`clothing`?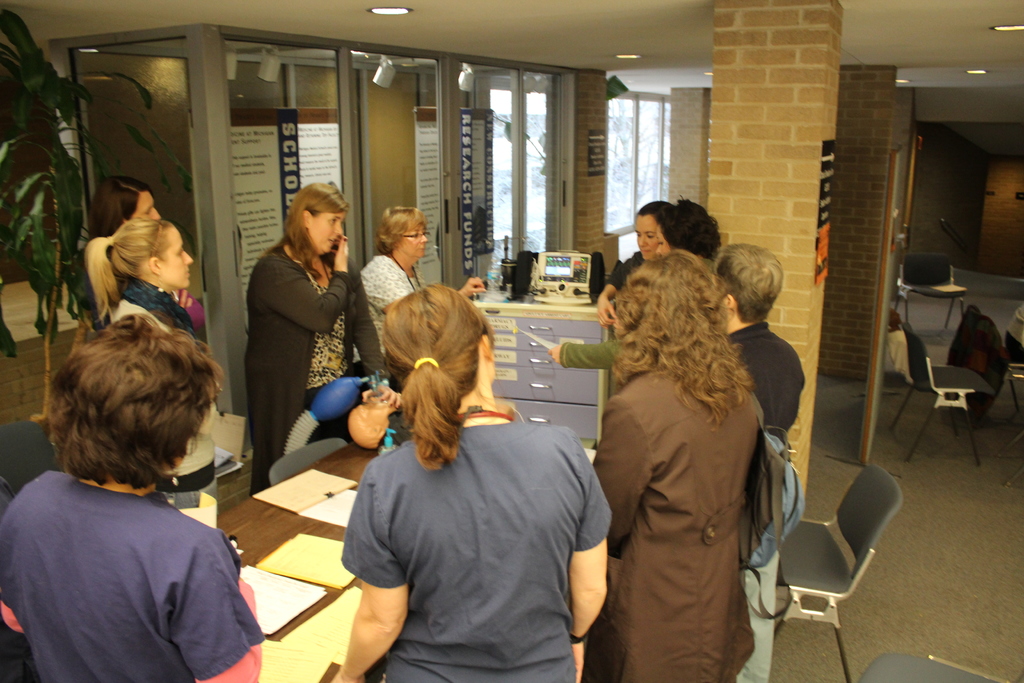
box(355, 251, 426, 333)
